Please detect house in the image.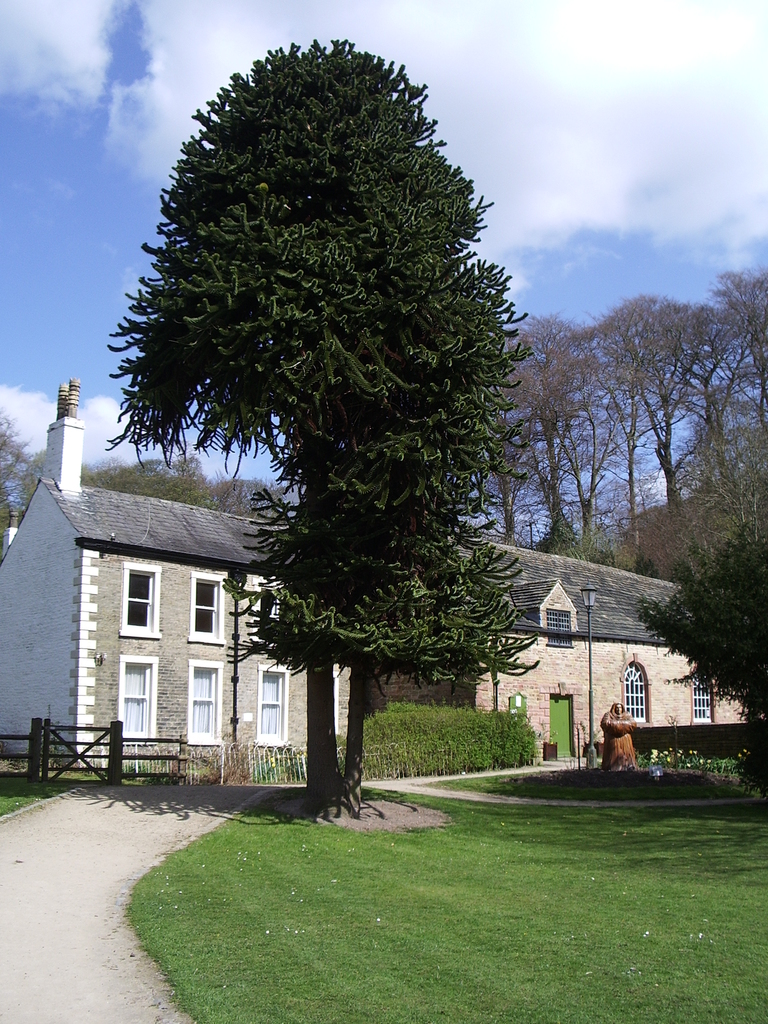
[458, 512, 740, 761].
